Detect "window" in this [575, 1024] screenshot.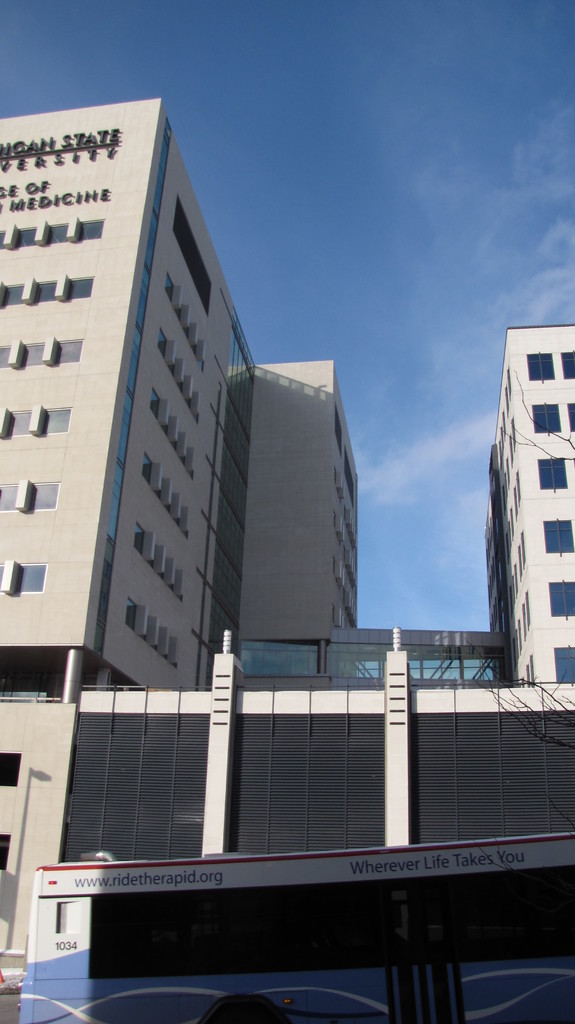
Detection: left=158, top=337, right=204, bottom=426.
